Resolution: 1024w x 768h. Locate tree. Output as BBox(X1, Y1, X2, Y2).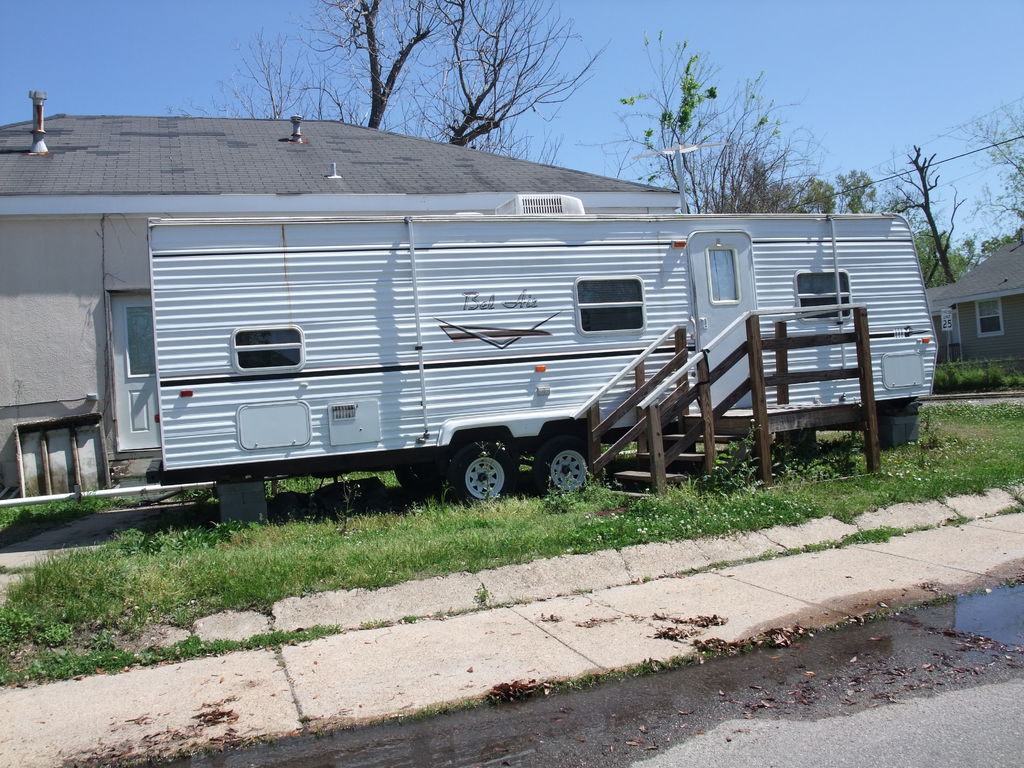
BBox(584, 29, 883, 239).
